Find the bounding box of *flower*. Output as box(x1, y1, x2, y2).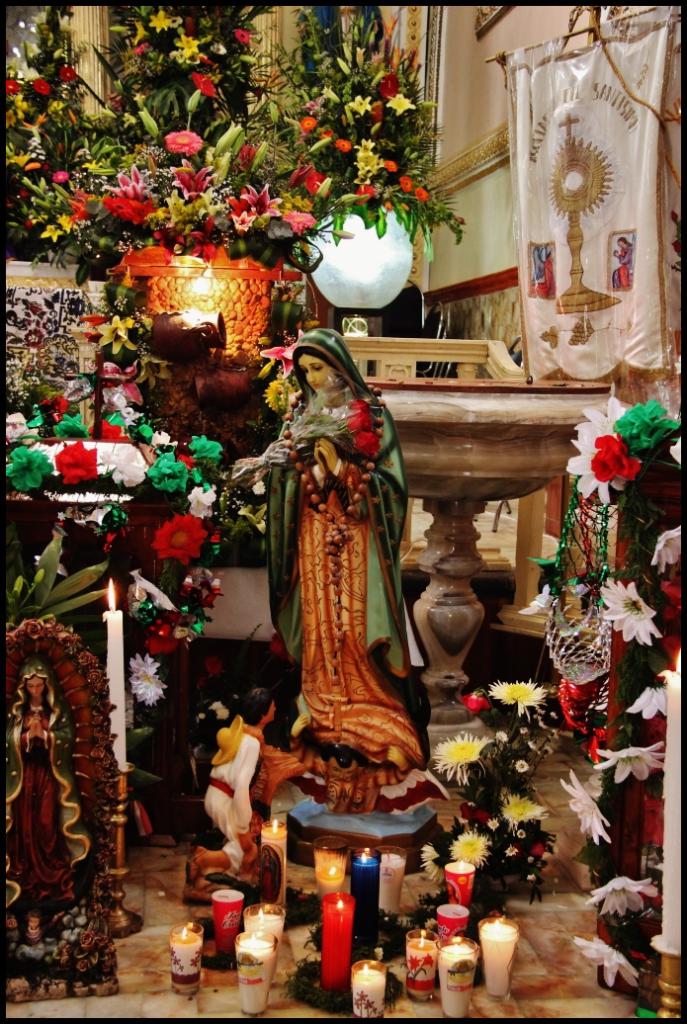
box(652, 517, 681, 570).
